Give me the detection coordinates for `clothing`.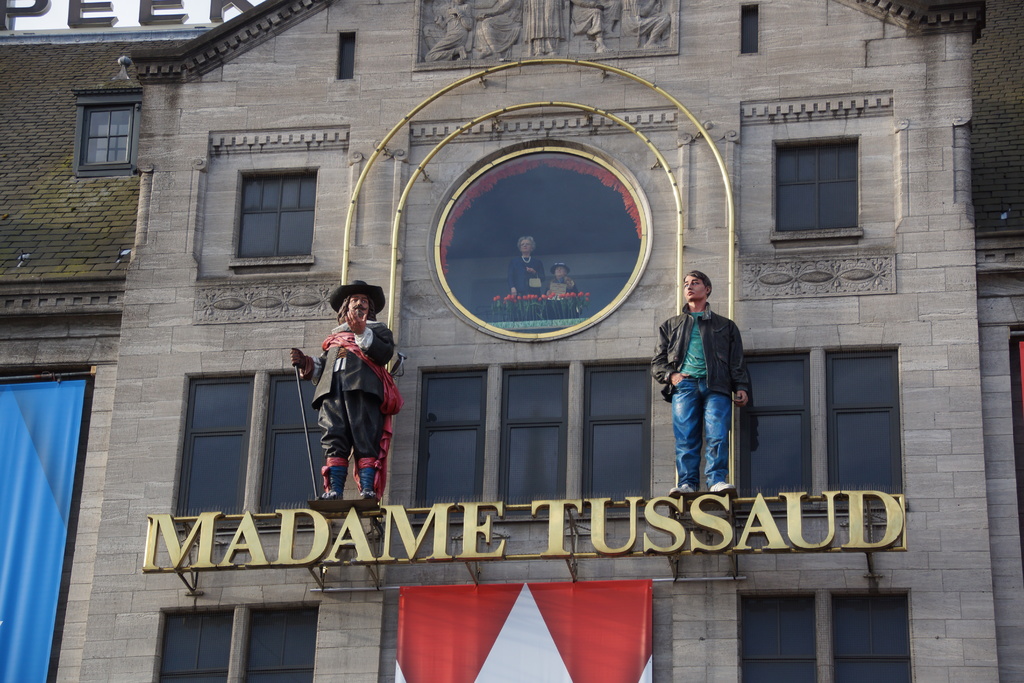
select_region(543, 276, 581, 295).
